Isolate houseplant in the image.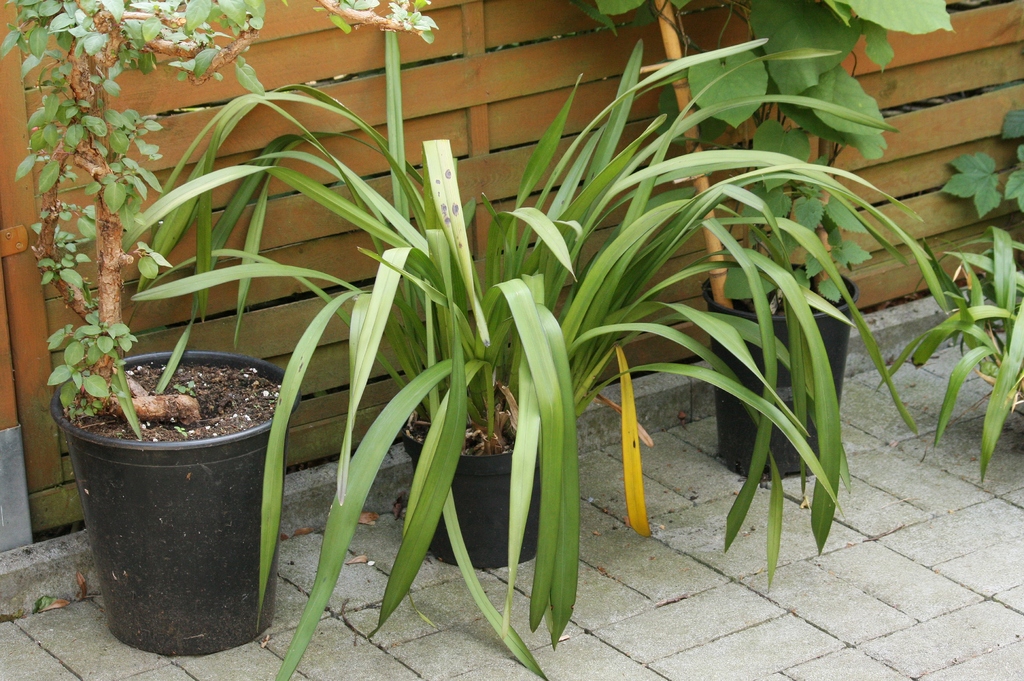
Isolated region: l=118, t=0, r=963, b=666.
